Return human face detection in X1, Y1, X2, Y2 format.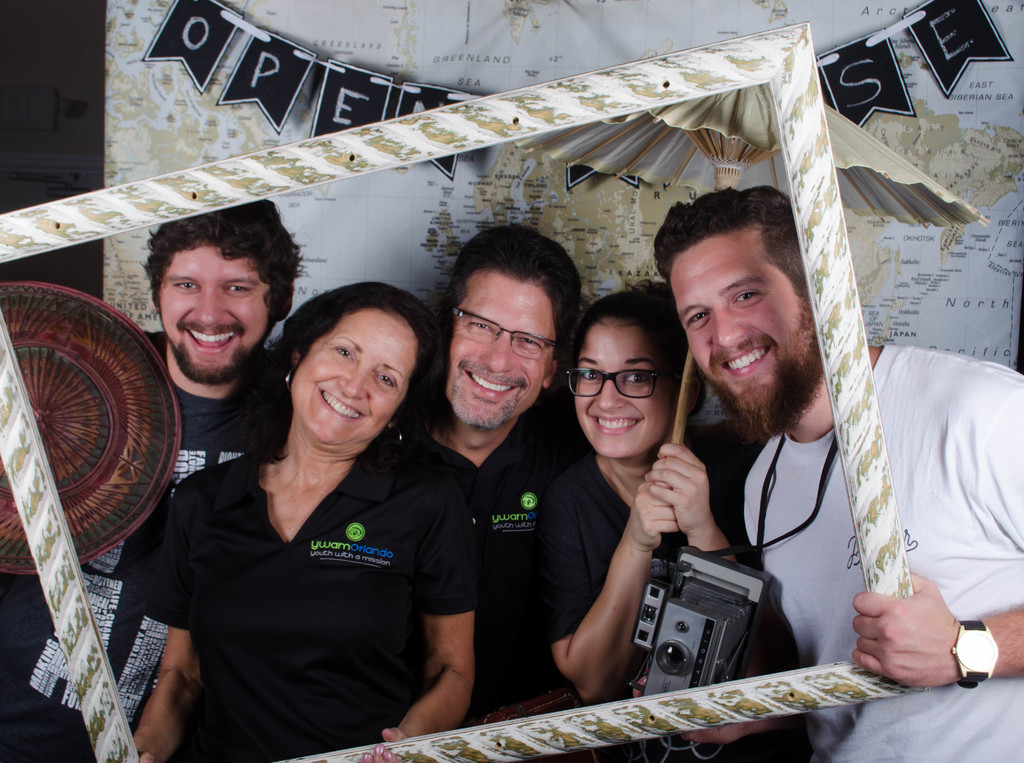
673, 229, 799, 444.
